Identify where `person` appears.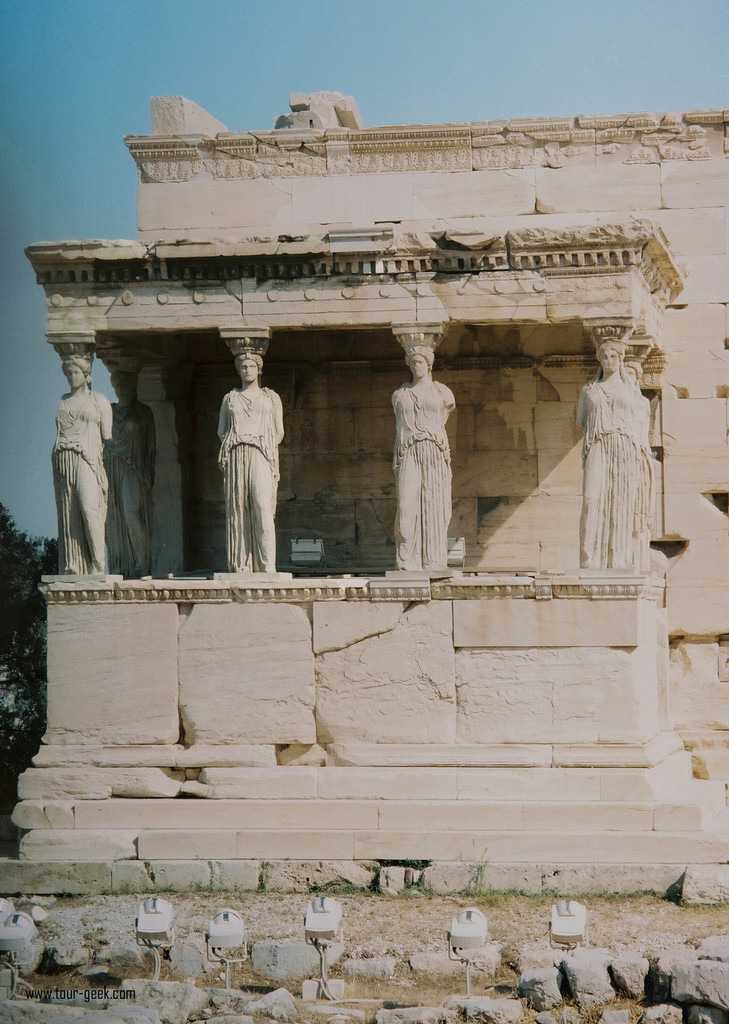
Appears at [left=217, top=351, right=283, bottom=575].
